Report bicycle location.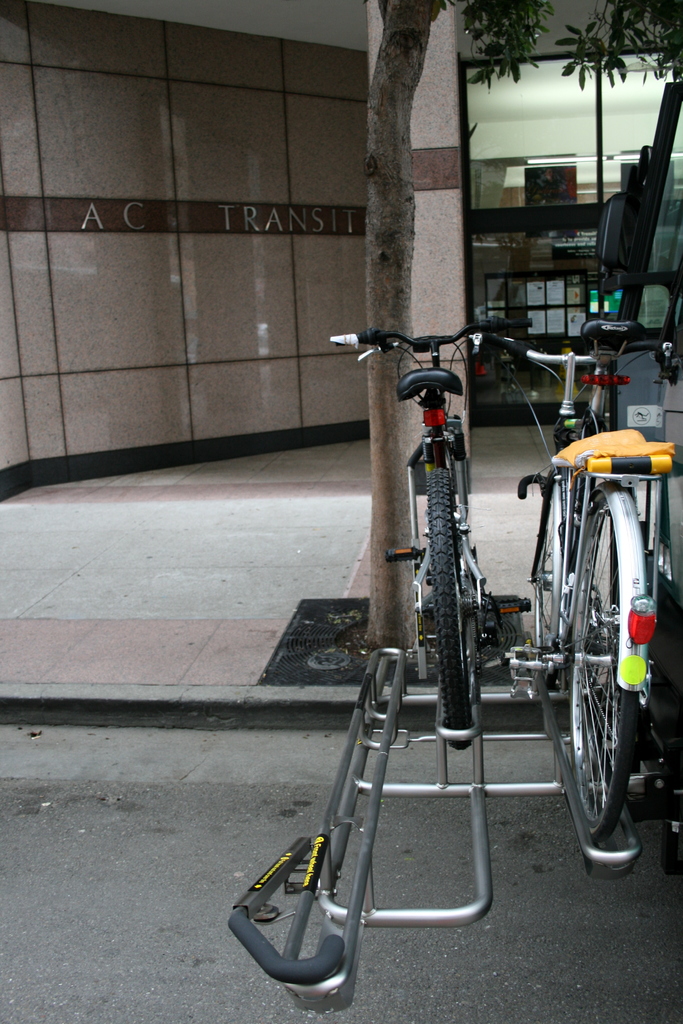
Report: detection(313, 323, 532, 760).
